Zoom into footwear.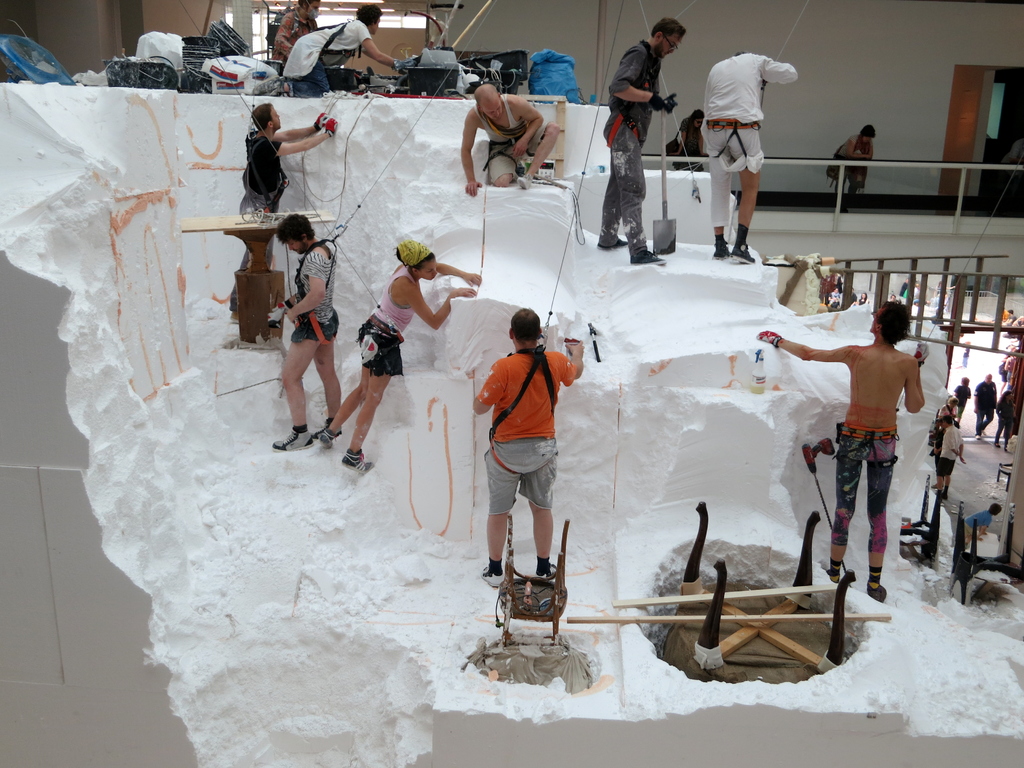
Zoom target: 630 249 667 262.
